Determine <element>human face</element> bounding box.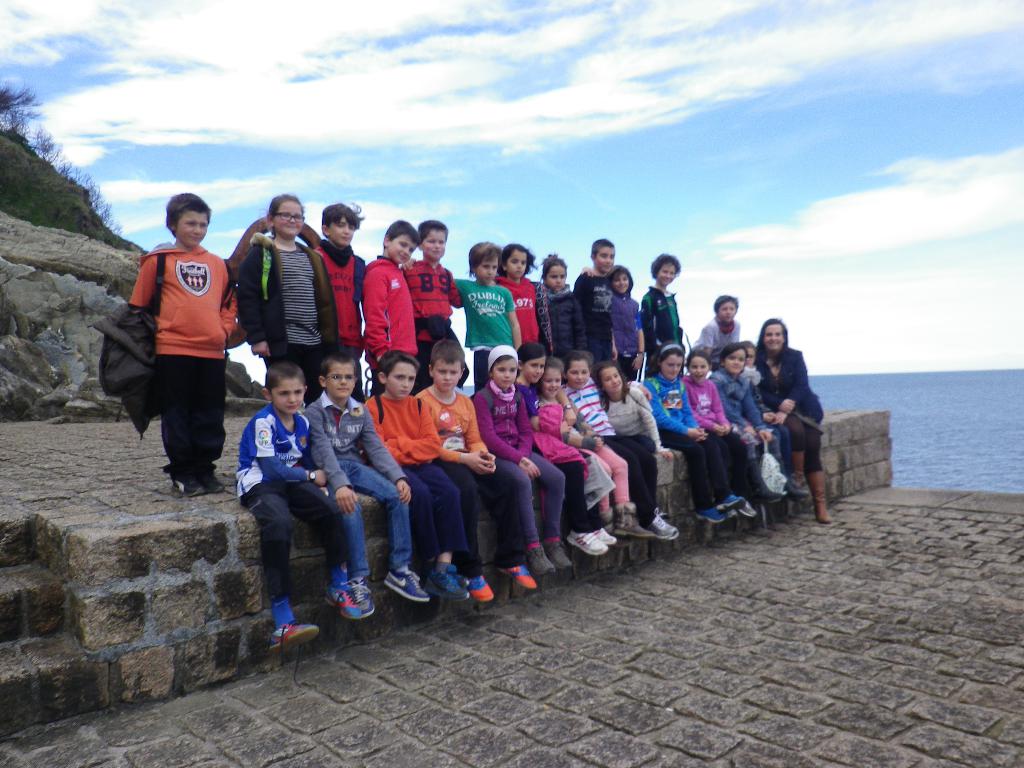
Determined: region(396, 229, 414, 266).
